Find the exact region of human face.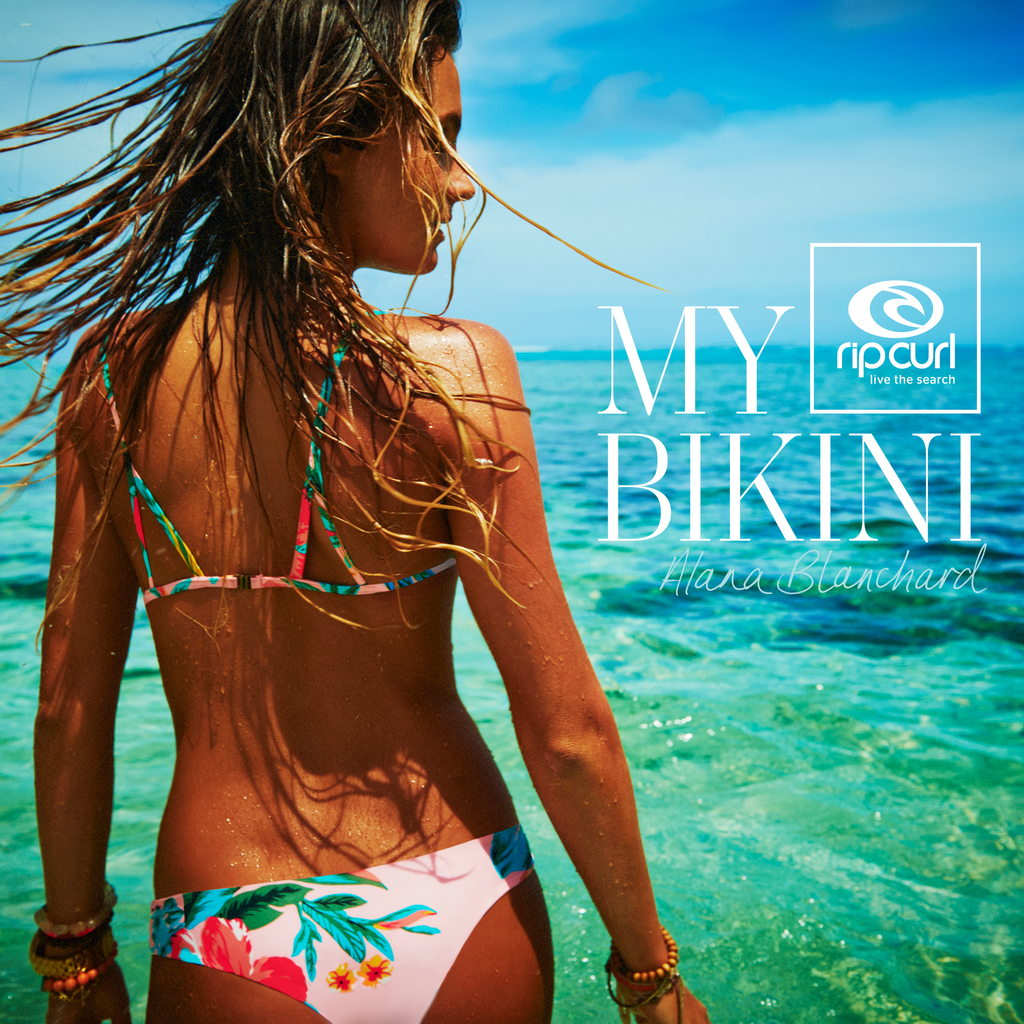
Exact region: left=321, top=38, right=481, bottom=274.
